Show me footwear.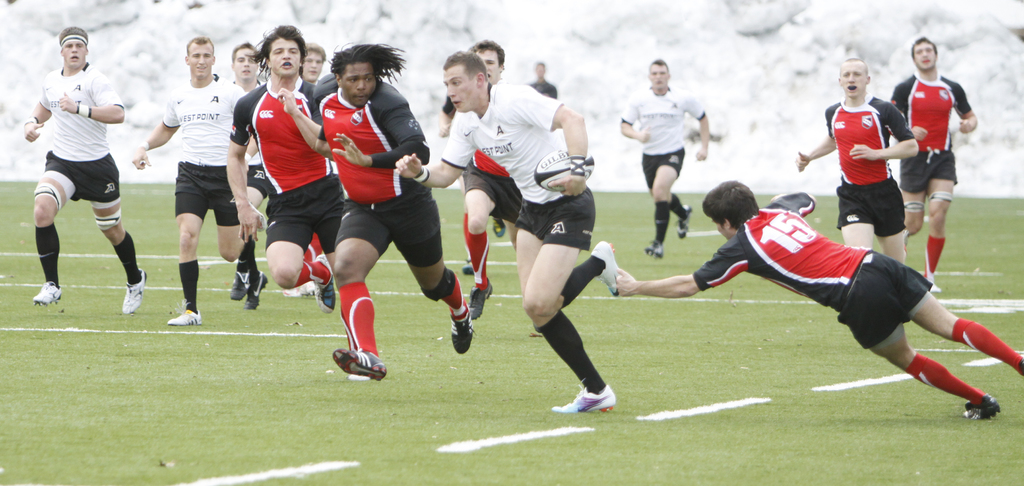
footwear is here: {"x1": 489, "y1": 216, "x2": 508, "y2": 240}.
